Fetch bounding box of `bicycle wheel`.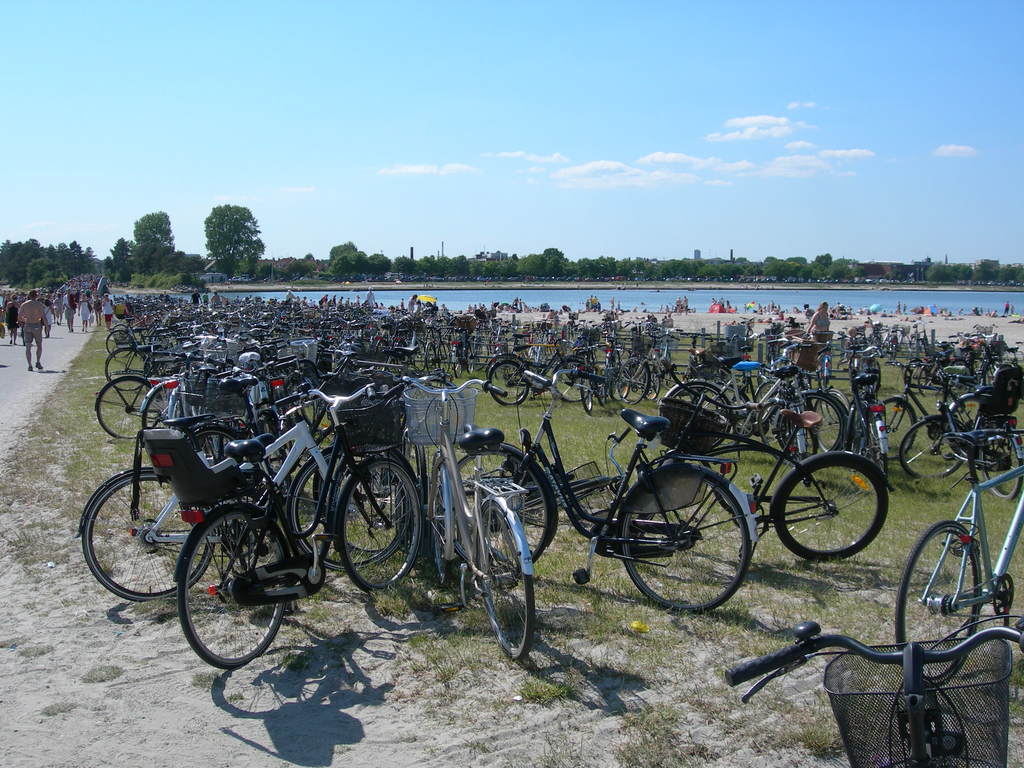
Bbox: region(310, 440, 410, 556).
